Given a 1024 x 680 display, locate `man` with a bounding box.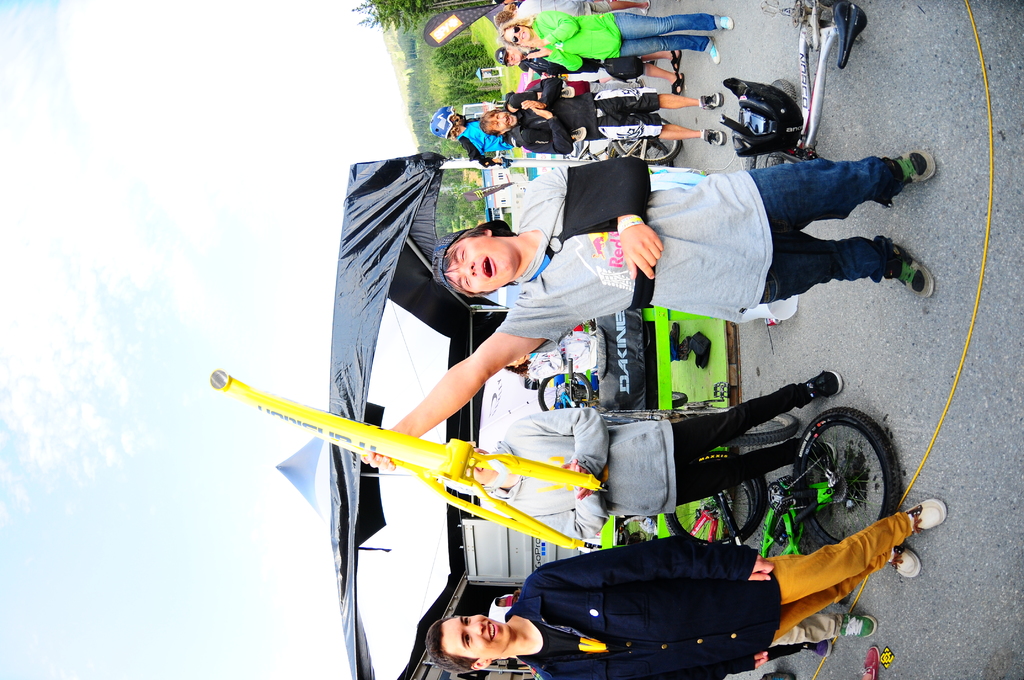
Located: (360,154,932,469).
